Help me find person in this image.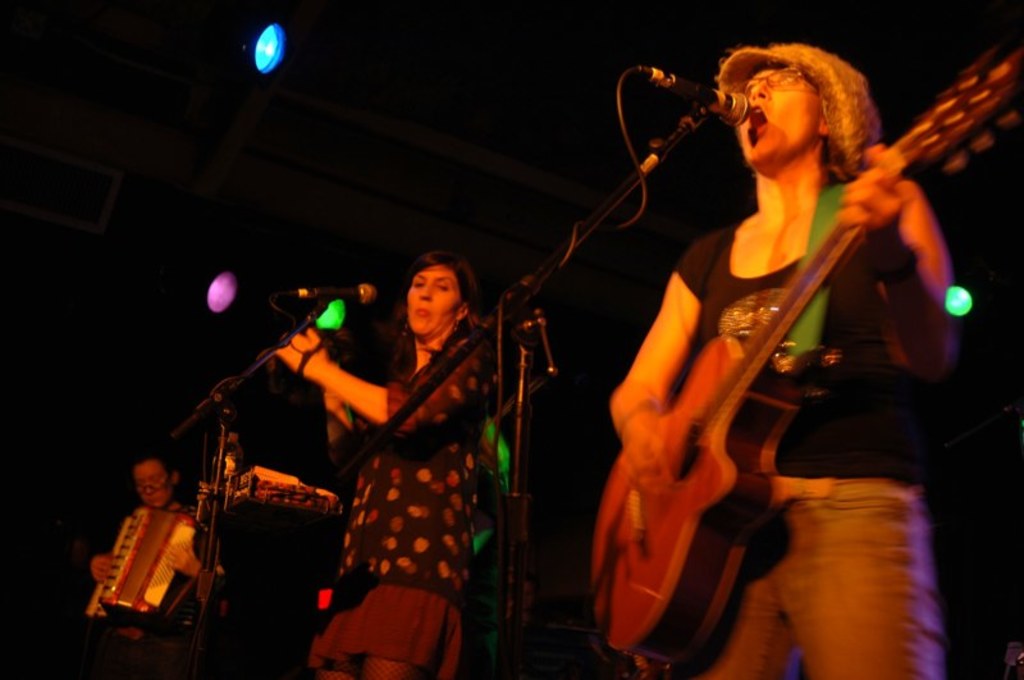
Found it: l=297, t=222, r=513, b=670.
